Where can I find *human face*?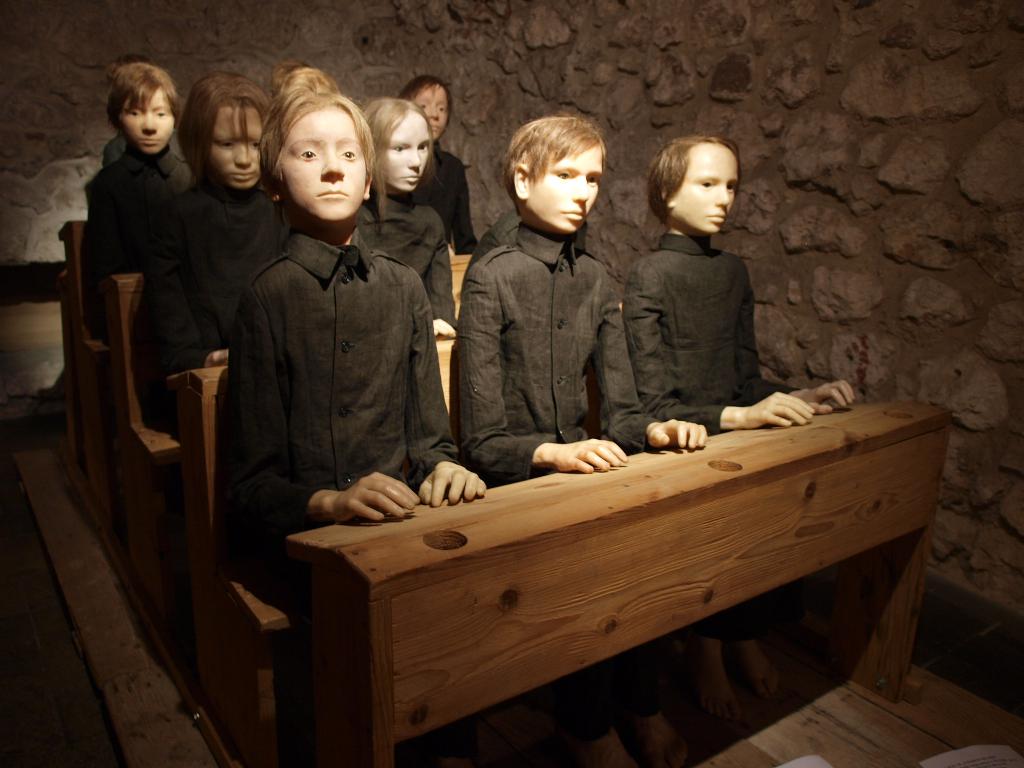
You can find it at bbox=[120, 83, 175, 157].
